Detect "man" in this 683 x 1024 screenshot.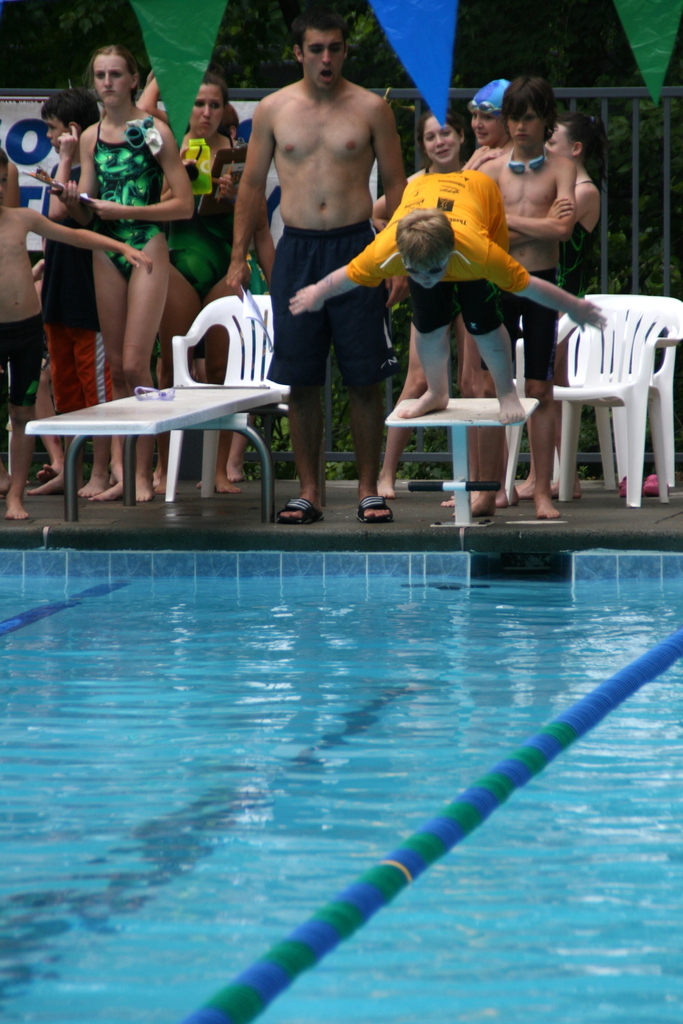
Detection: 227 29 424 511.
